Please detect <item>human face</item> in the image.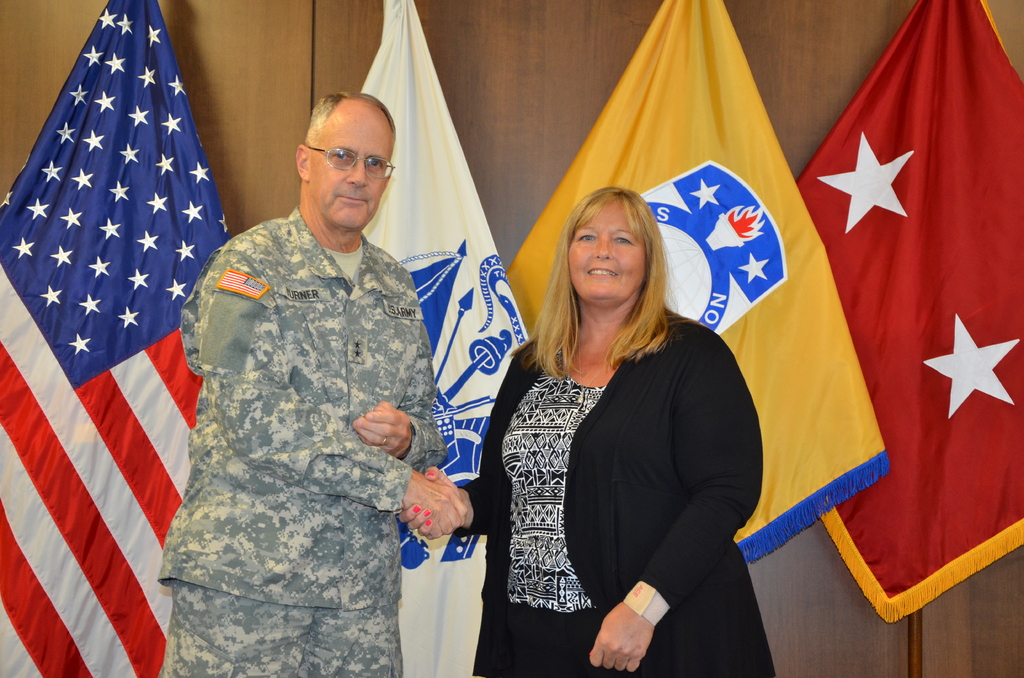
select_region(566, 197, 645, 302).
